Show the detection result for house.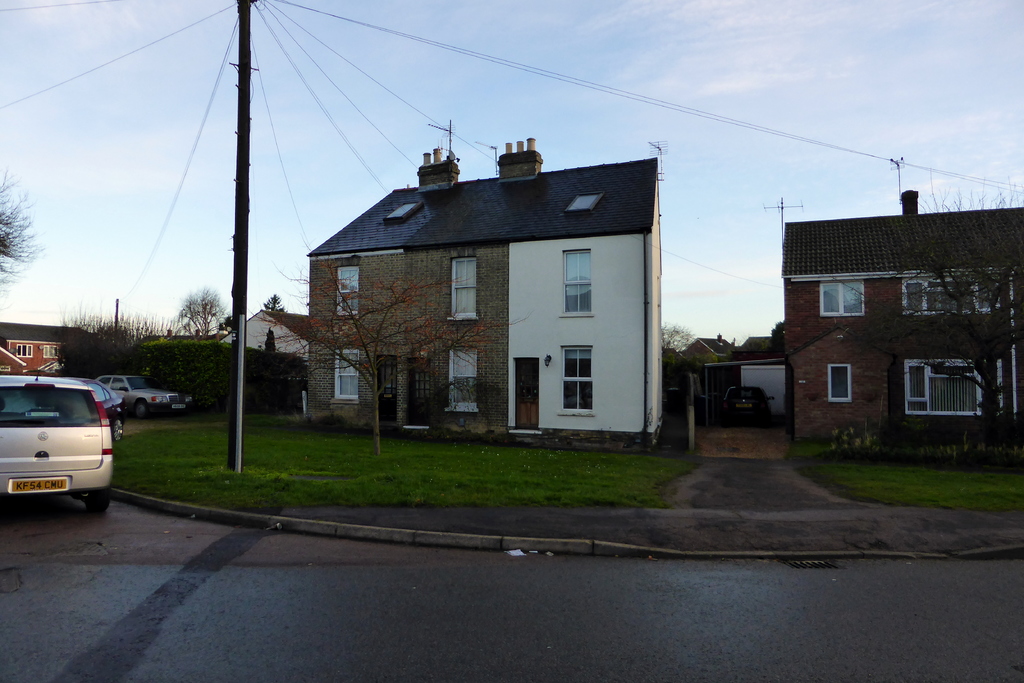
706/359/791/431.
